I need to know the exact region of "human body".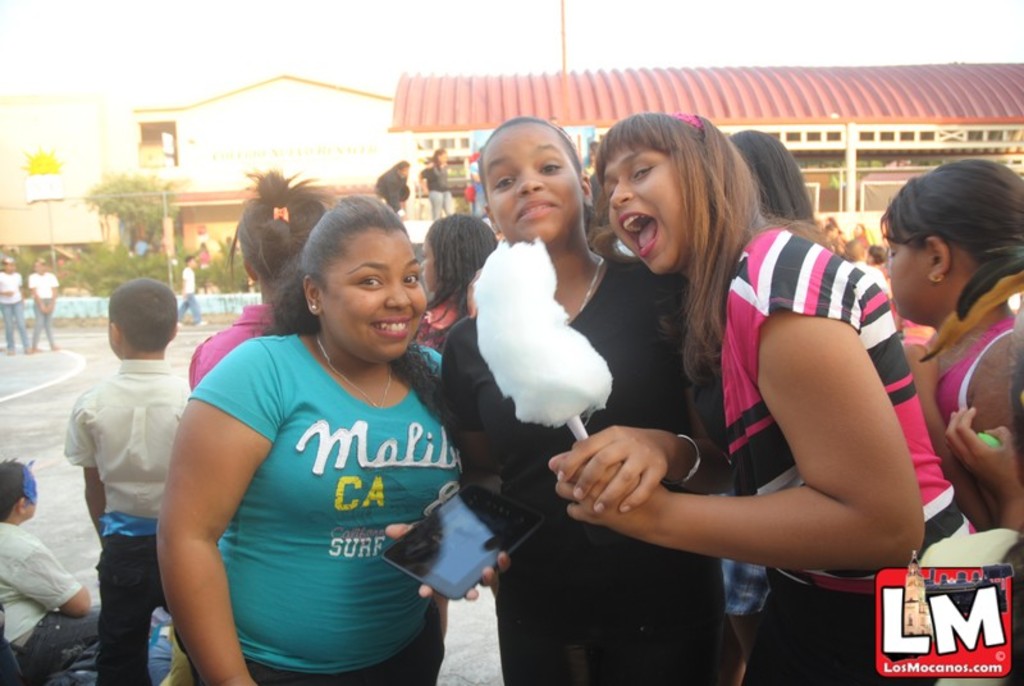
Region: (419,209,494,346).
